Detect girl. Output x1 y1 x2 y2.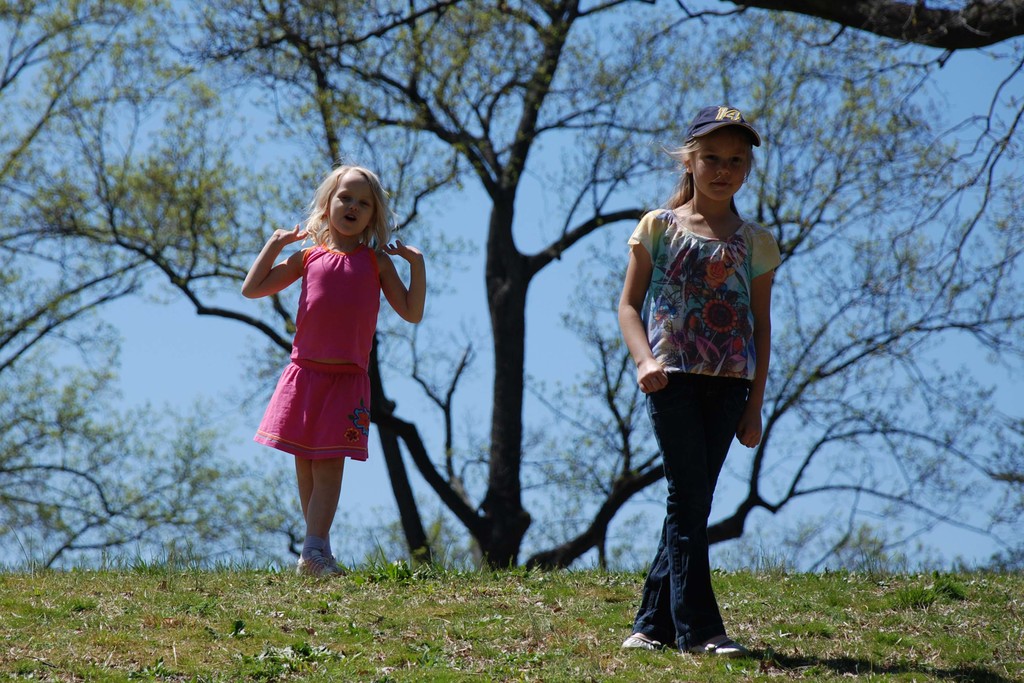
241 161 428 577.
